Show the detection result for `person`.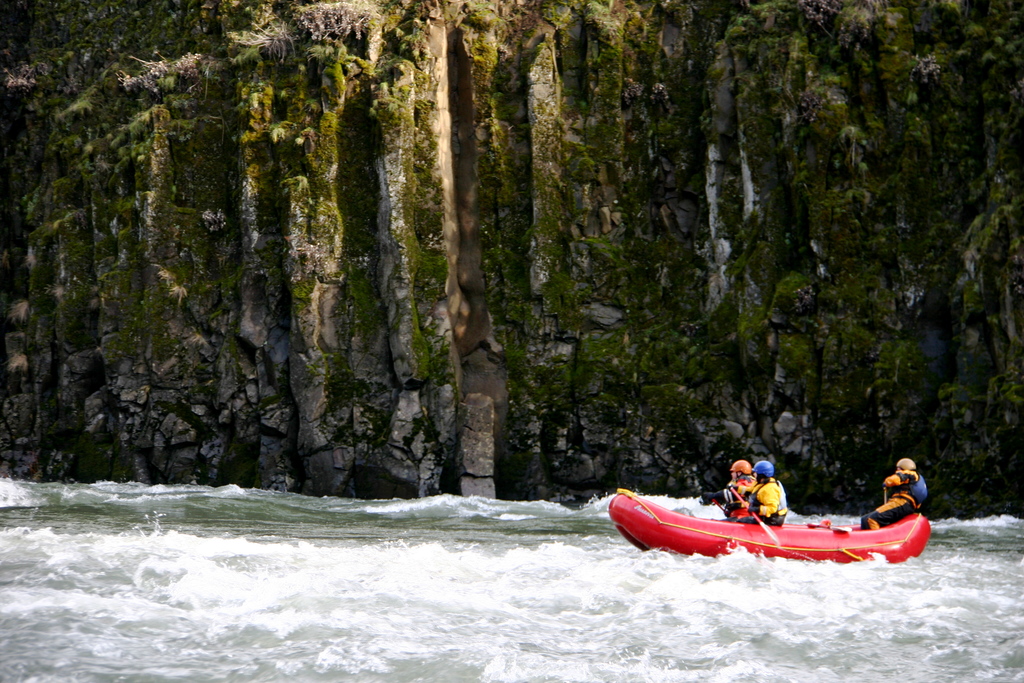
rect(863, 461, 930, 527).
